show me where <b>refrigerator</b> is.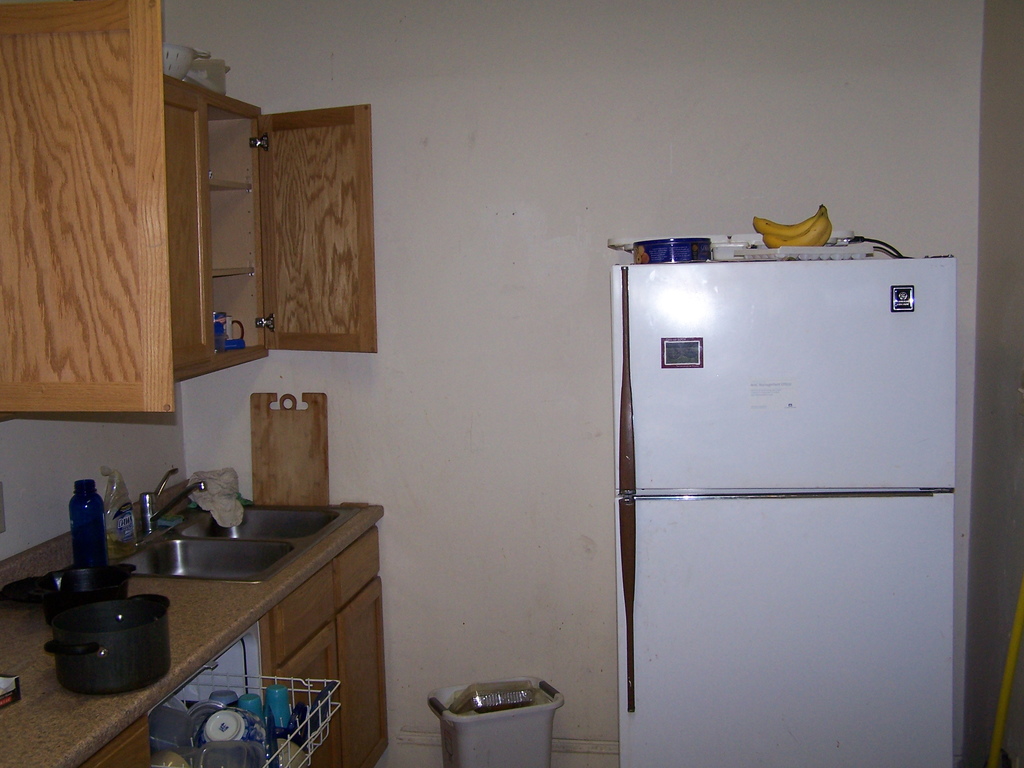
<b>refrigerator</b> is at [x1=614, y1=260, x2=957, y2=767].
